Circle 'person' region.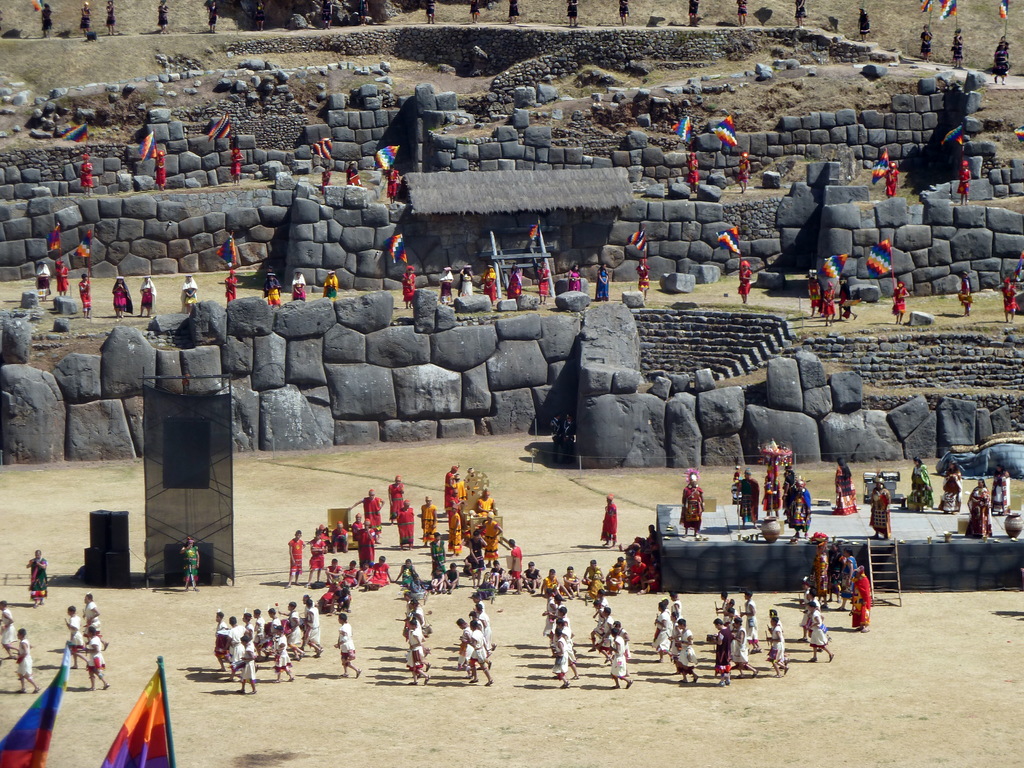
Region: BBox(966, 478, 990, 541).
